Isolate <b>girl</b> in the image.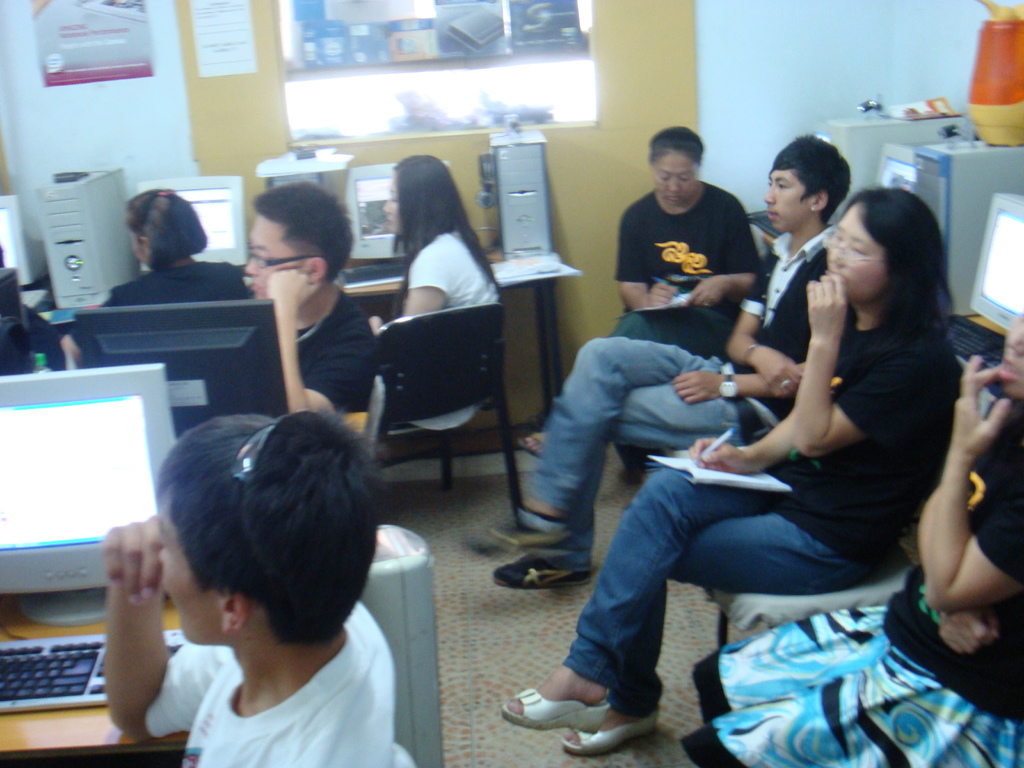
Isolated region: (left=100, top=182, right=256, bottom=305).
